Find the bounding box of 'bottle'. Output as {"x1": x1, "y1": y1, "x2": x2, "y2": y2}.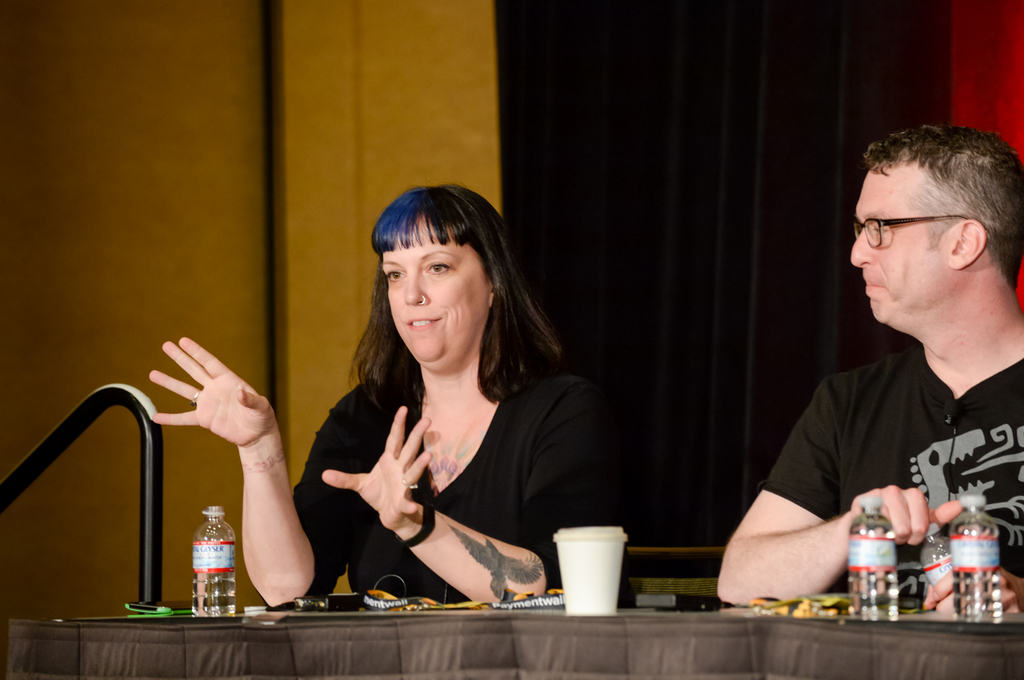
{"x1": 951, "y1": 491, "x2": 1005, "y2": 613}.
